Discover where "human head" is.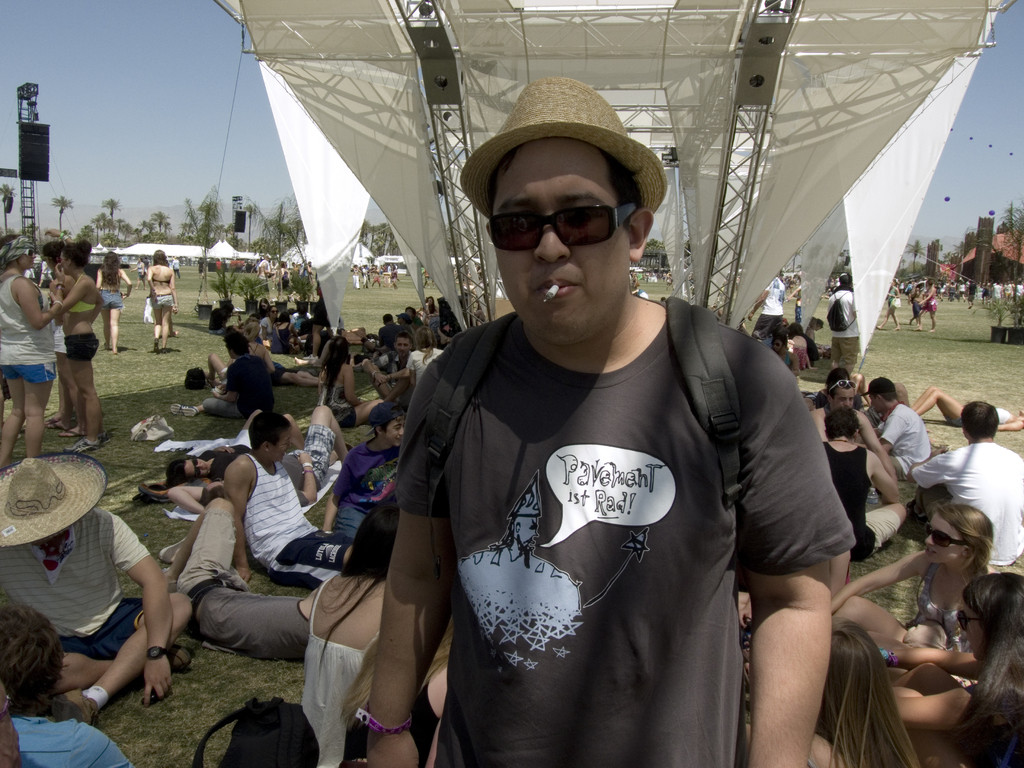
Discovered at [left=3, top=236, right=32, bottom=269].
